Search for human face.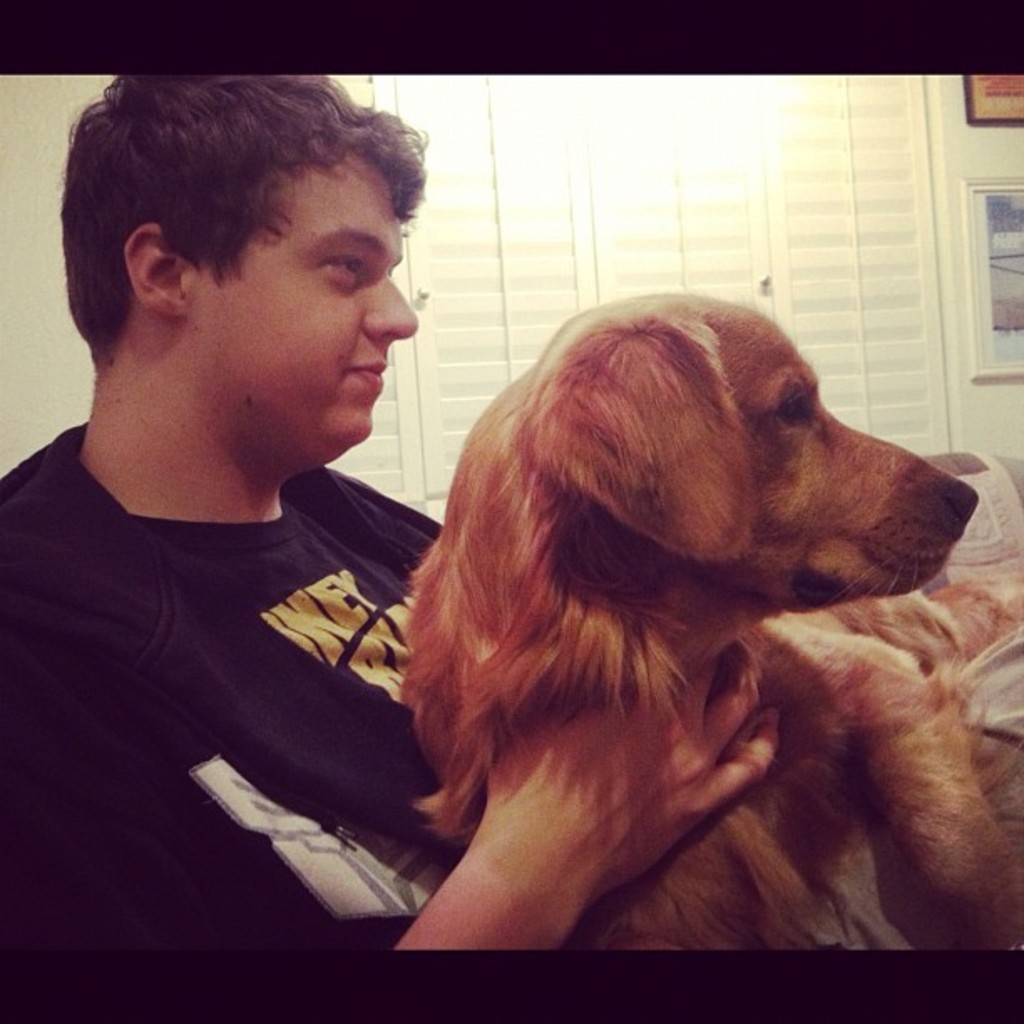
Found at bbox=[192, 152, 422, 442].
